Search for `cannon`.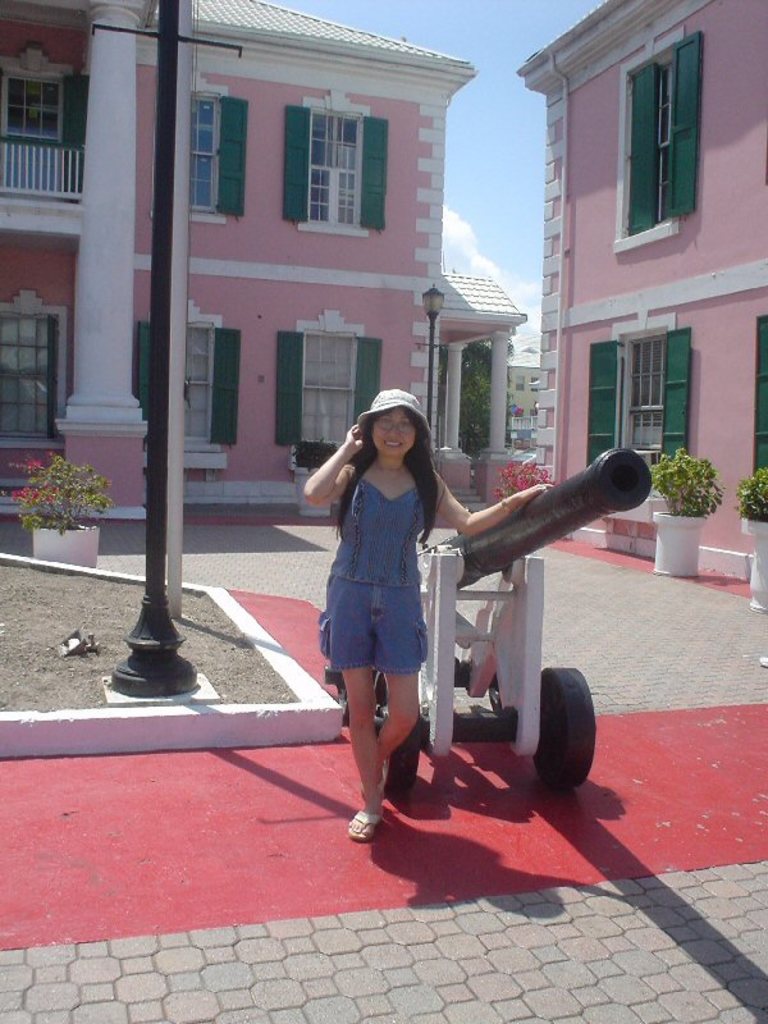
Found at Rect(321, 448, 654, 795).
